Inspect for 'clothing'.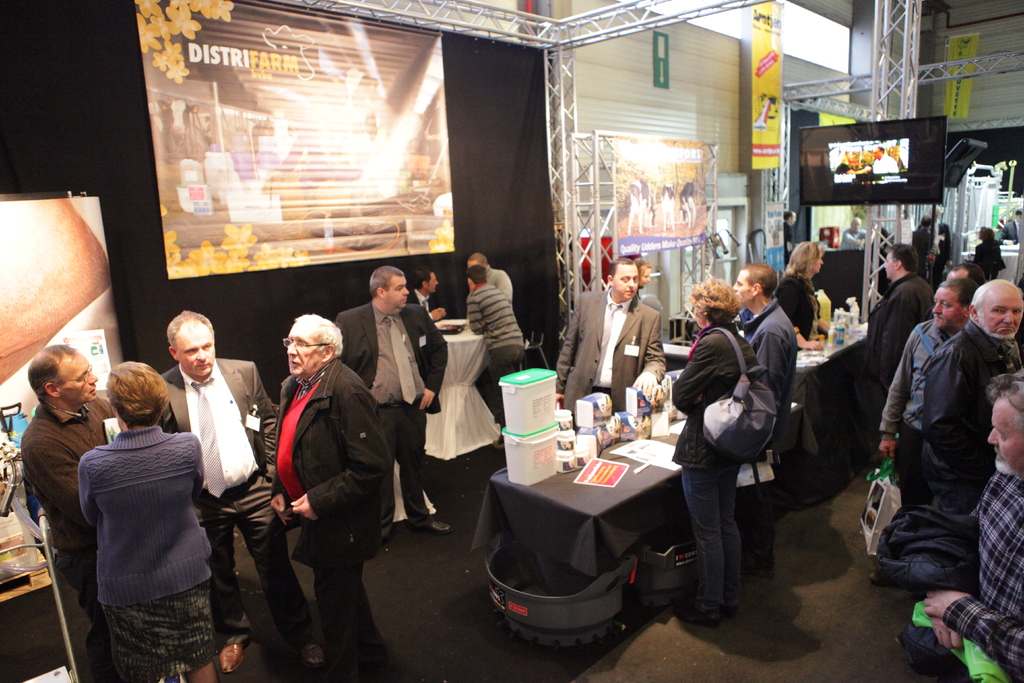
Inspection: bbox=(876, 318, 963, 511).
